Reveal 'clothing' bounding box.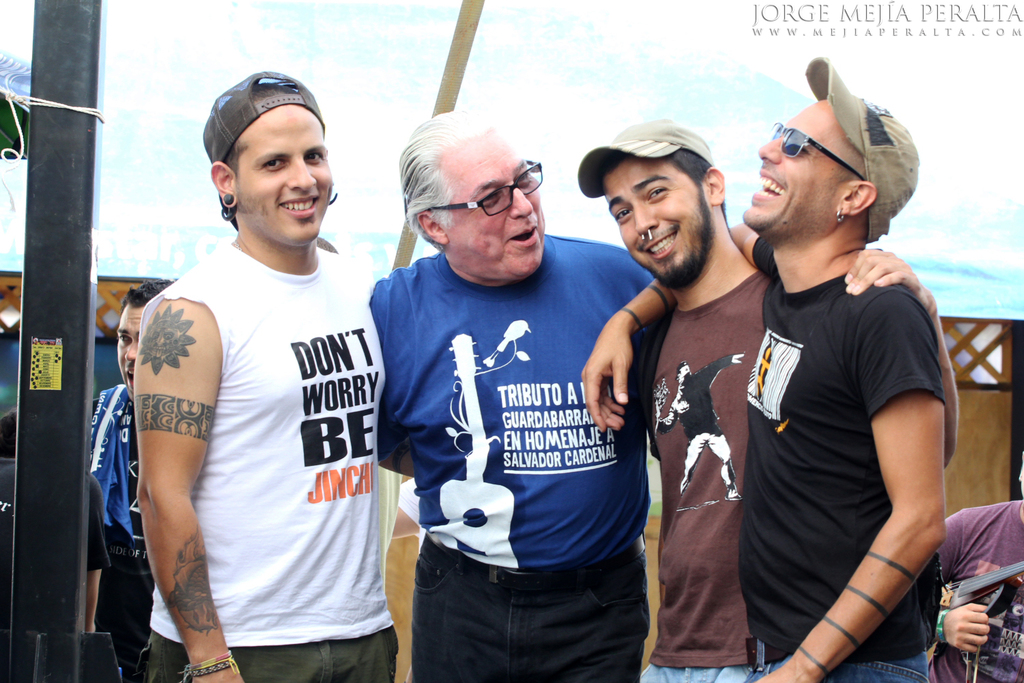
Revealed: (147, 191, 384, 668).
